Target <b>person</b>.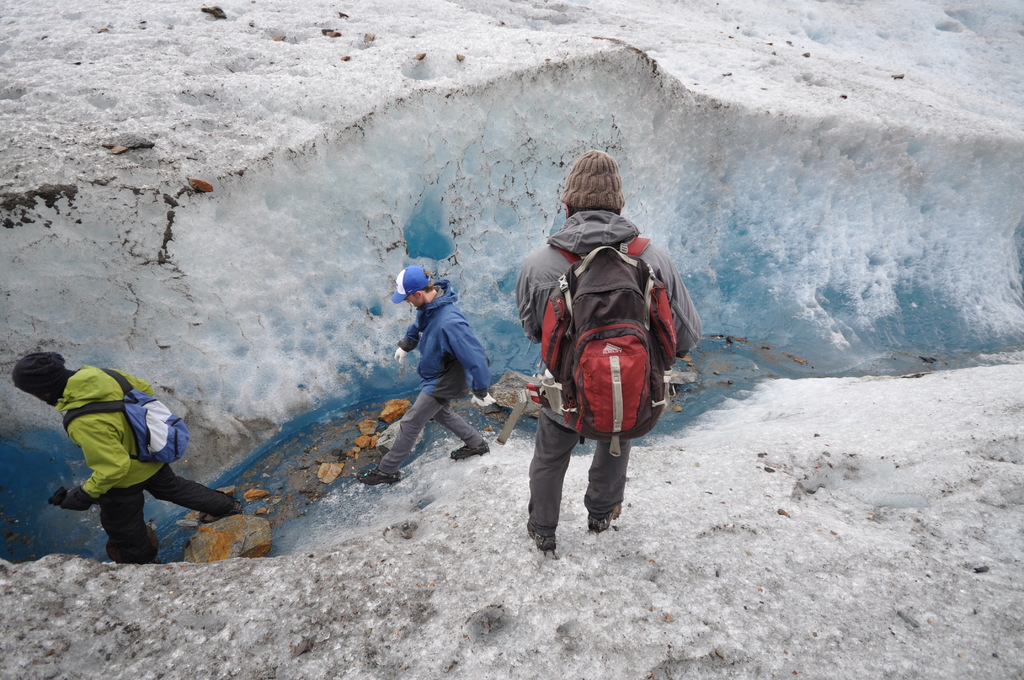
Target region: crop(528, 145, 690, 537).
